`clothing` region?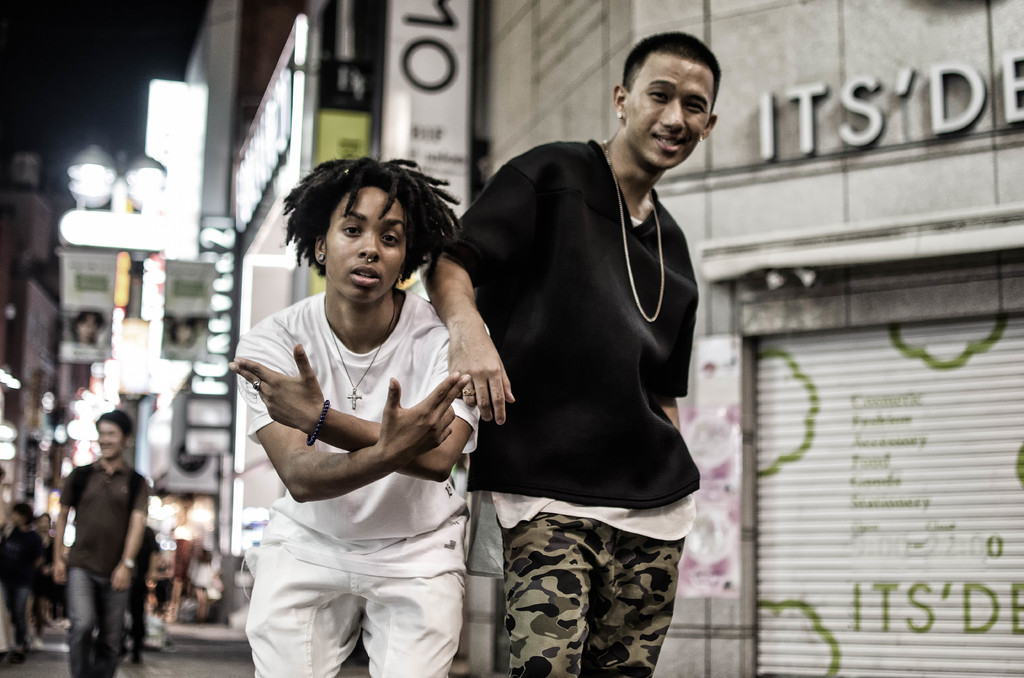
bbox=(57, 456, 152, 677)
